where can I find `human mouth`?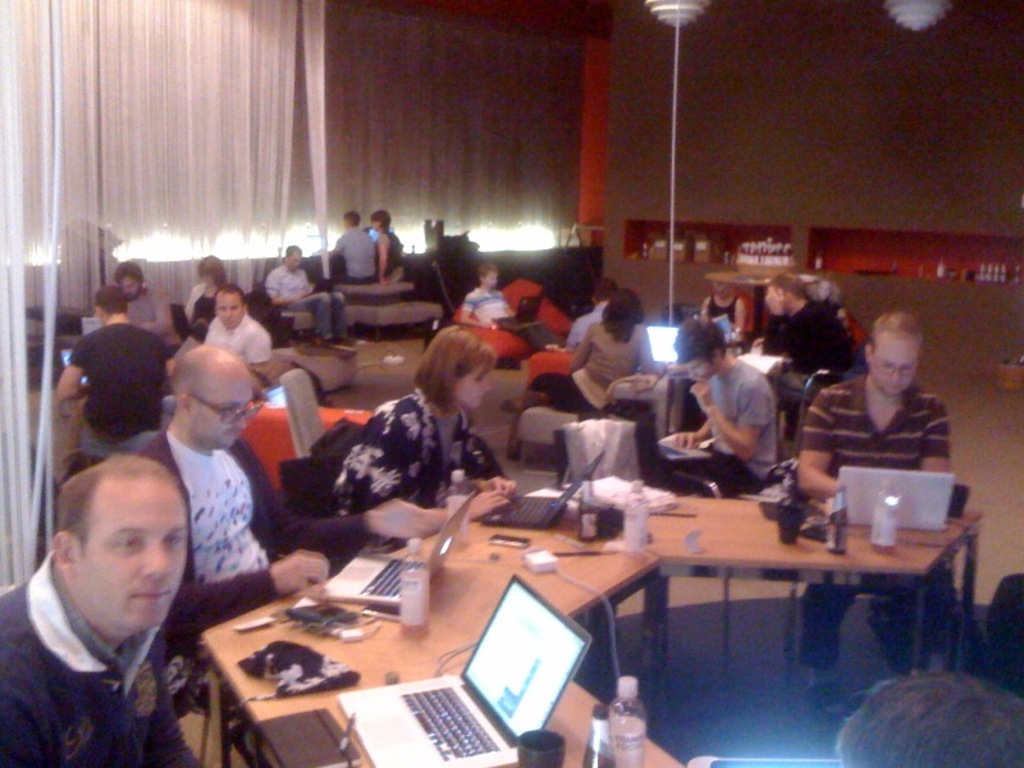
You can find it at [133,591,169,598].
